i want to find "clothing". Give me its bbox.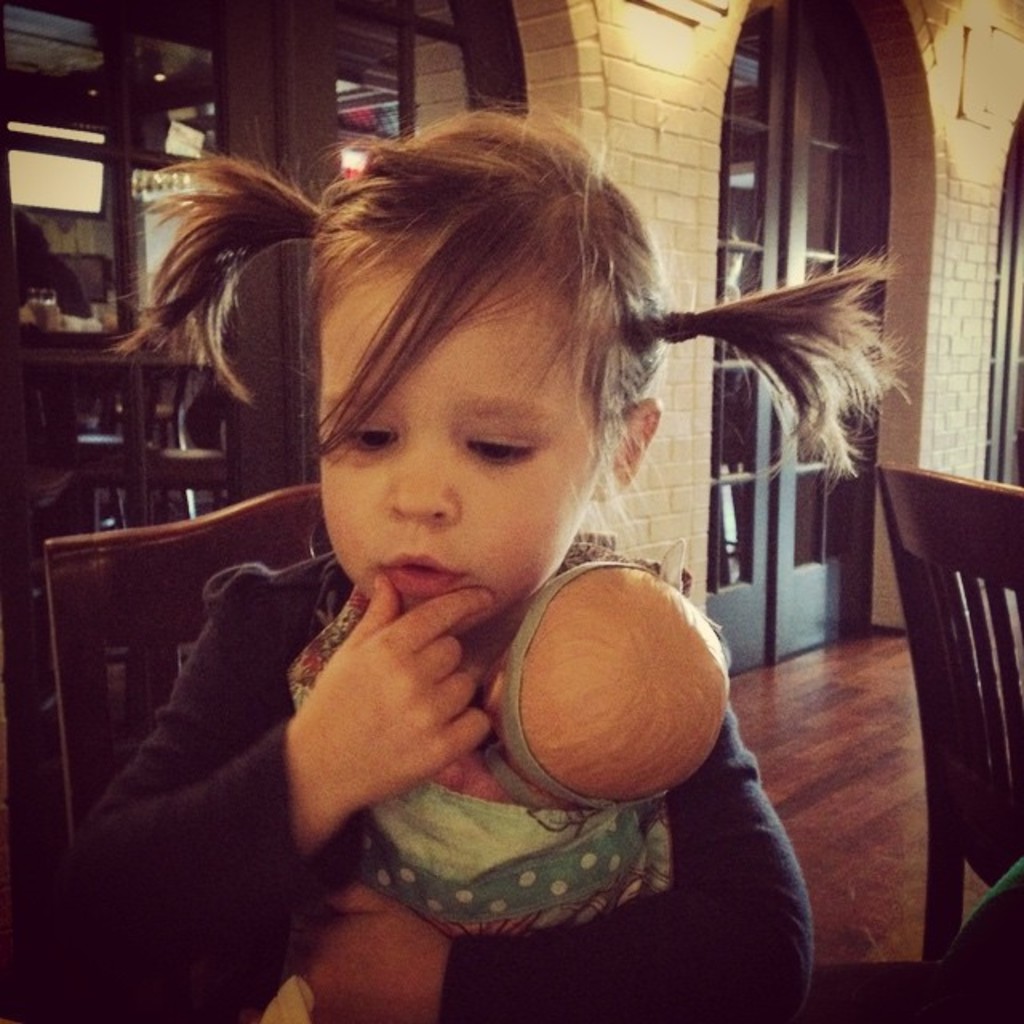
box=[174, 379, 776, 963].
